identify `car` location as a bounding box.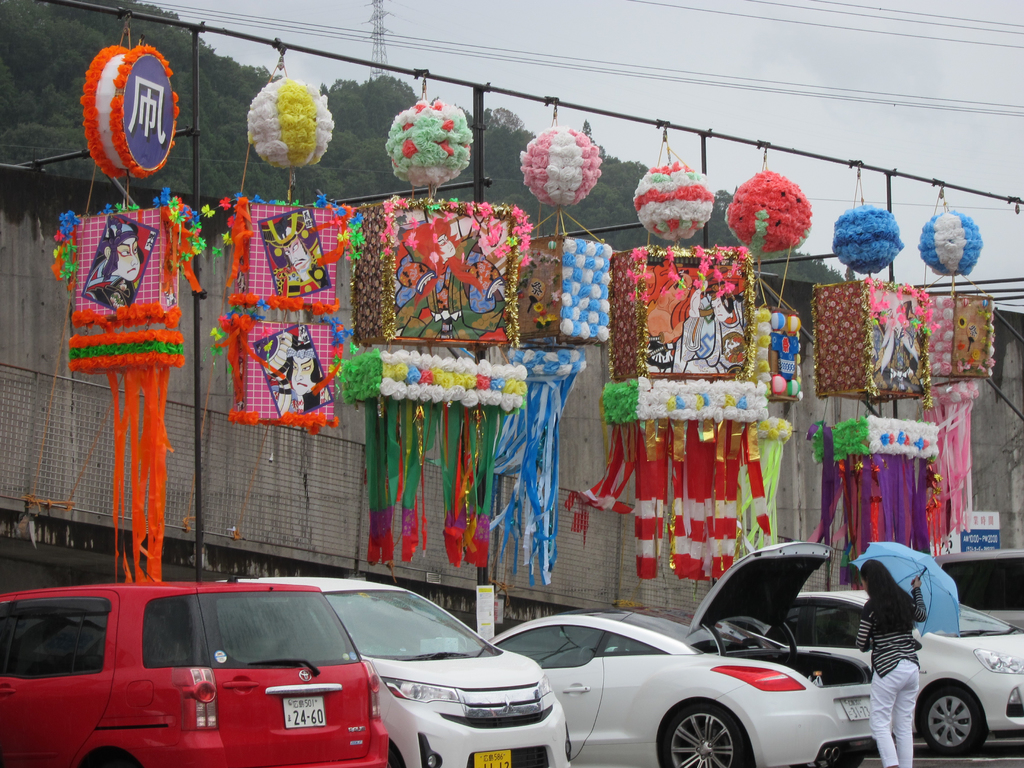
[250, 574, 572, 767].
